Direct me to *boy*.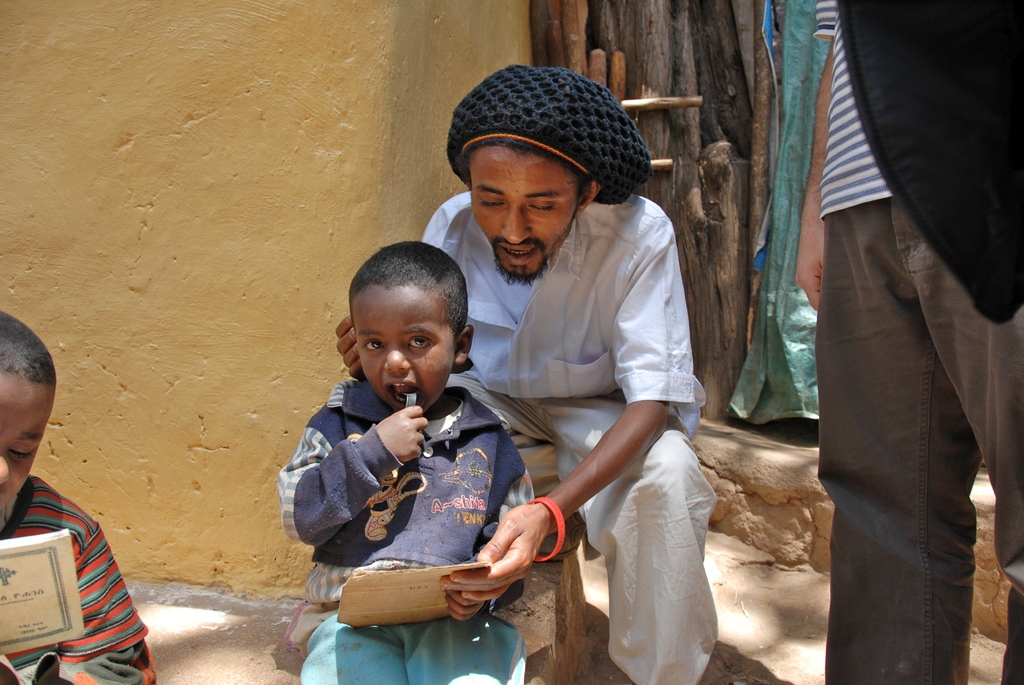
Direction: box=[277, 238, 524, 684].
